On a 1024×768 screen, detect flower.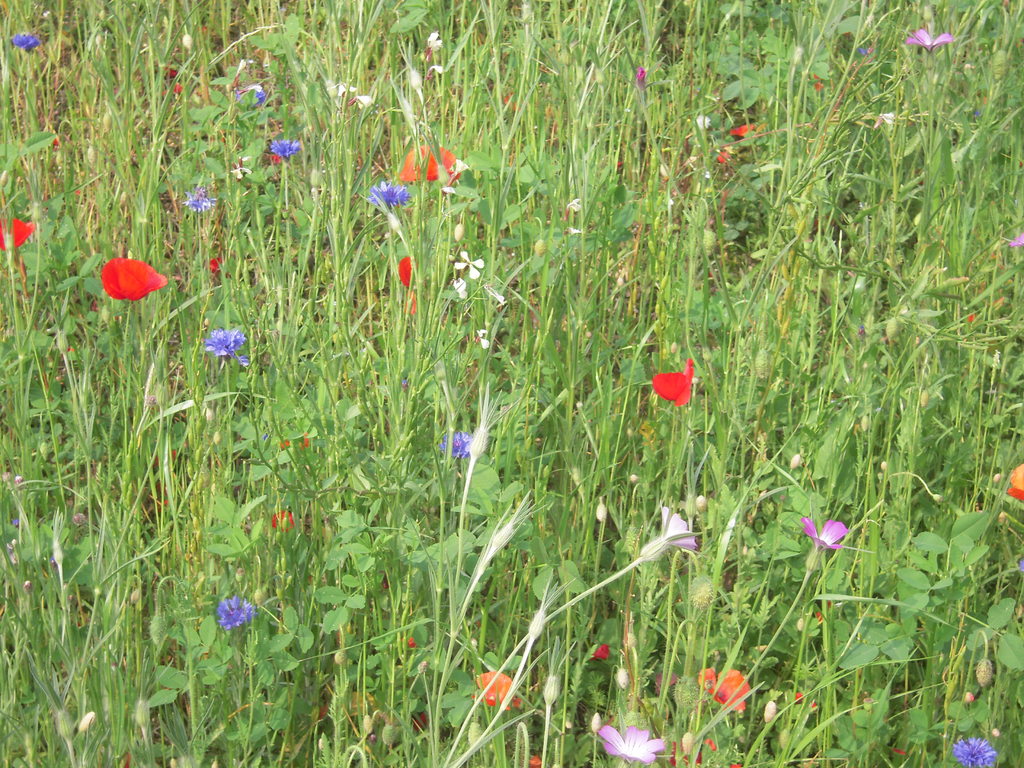
detection(692, 667, 751, 709).
